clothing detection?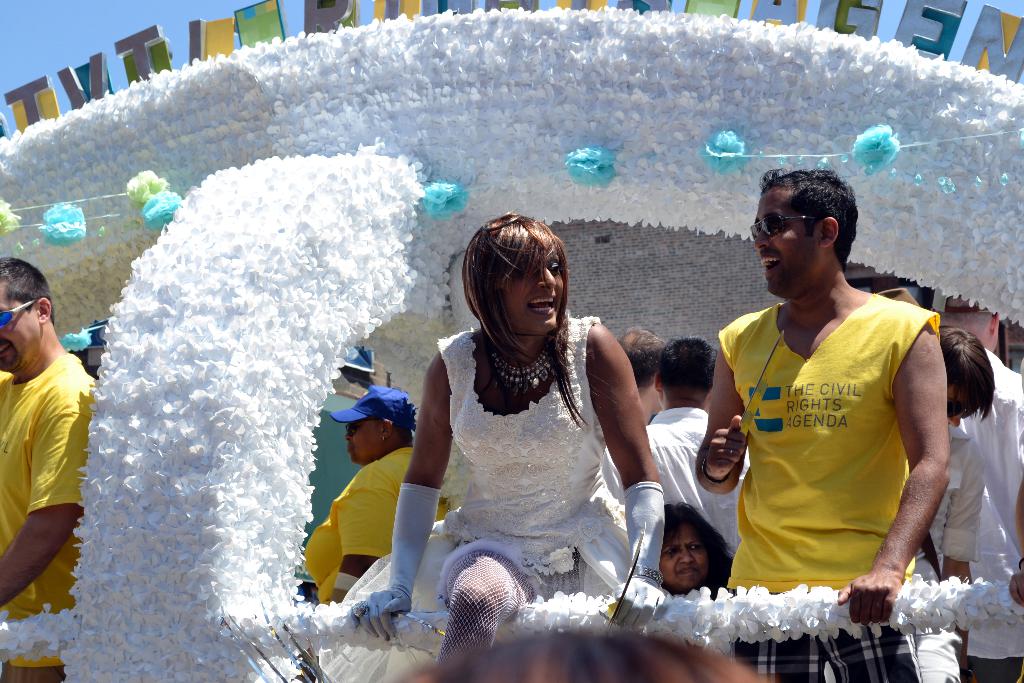
955/352/1023/655
